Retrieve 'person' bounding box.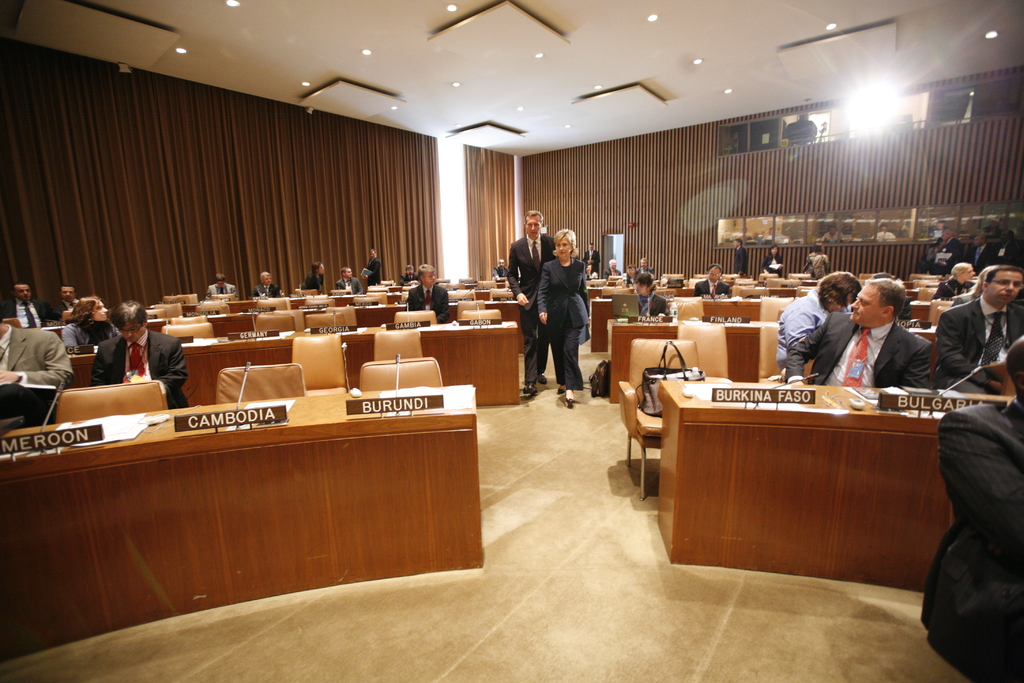
Bounding box: <box>300,260,328,292</box>.
